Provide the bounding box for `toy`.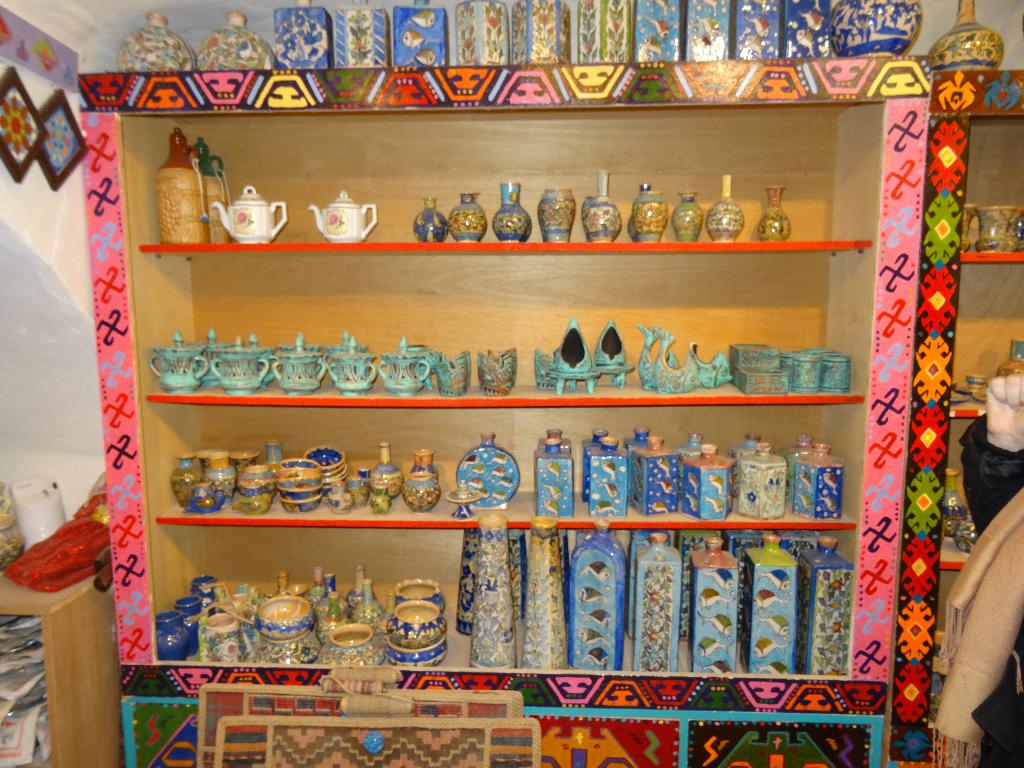
{"left": 342, "top": 478, "right": 367, "bottom": 507}.
